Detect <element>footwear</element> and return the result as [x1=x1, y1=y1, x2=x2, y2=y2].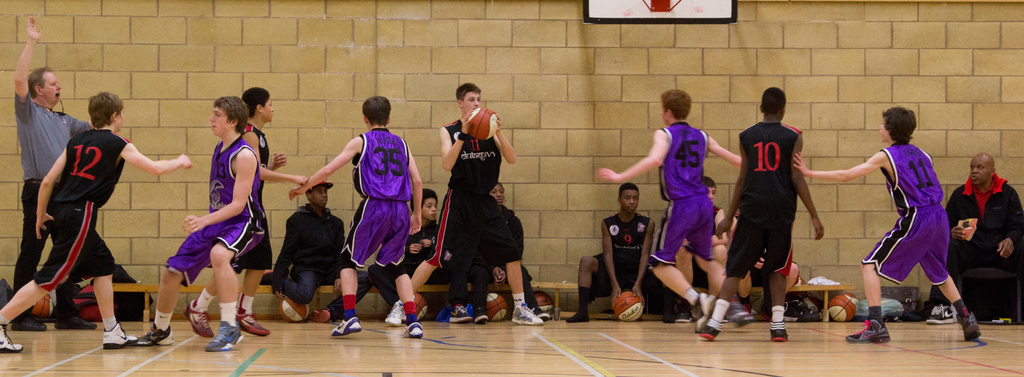
[x1=101, y1=323, x2=138, y2=351].
